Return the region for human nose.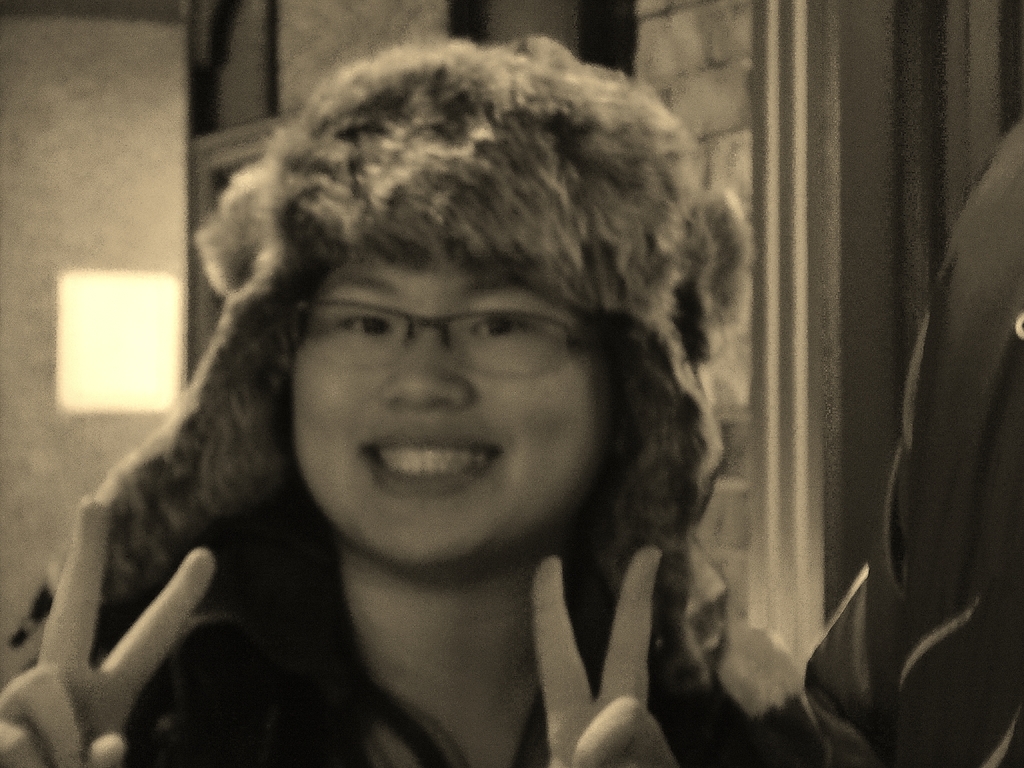
378, 331, 475, 410.
